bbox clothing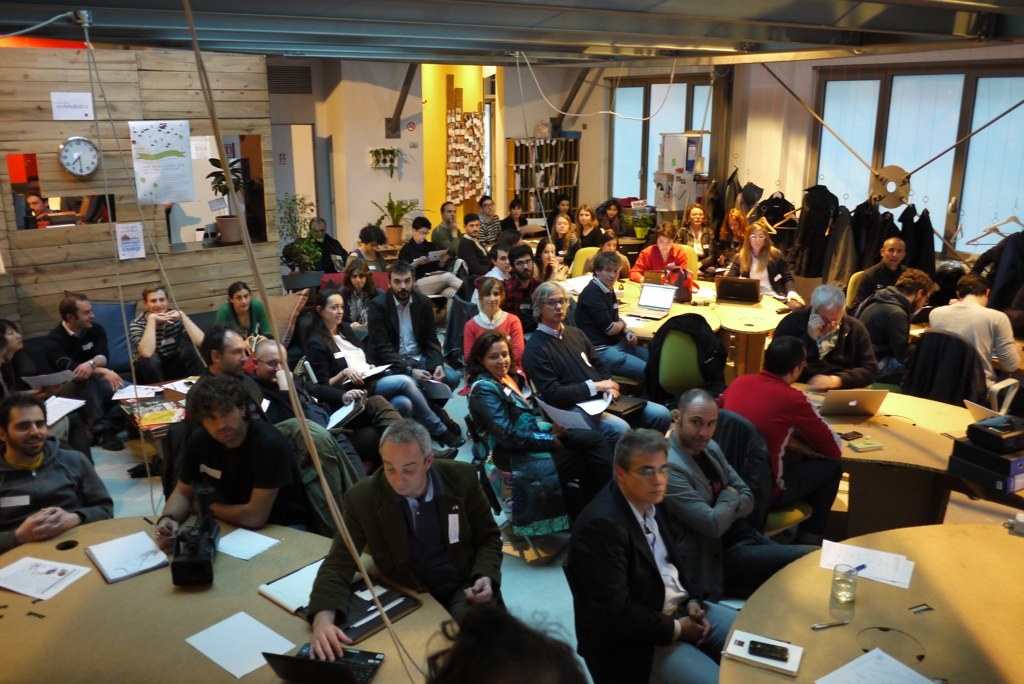
left=122, top=306, right=185, bottom=374
